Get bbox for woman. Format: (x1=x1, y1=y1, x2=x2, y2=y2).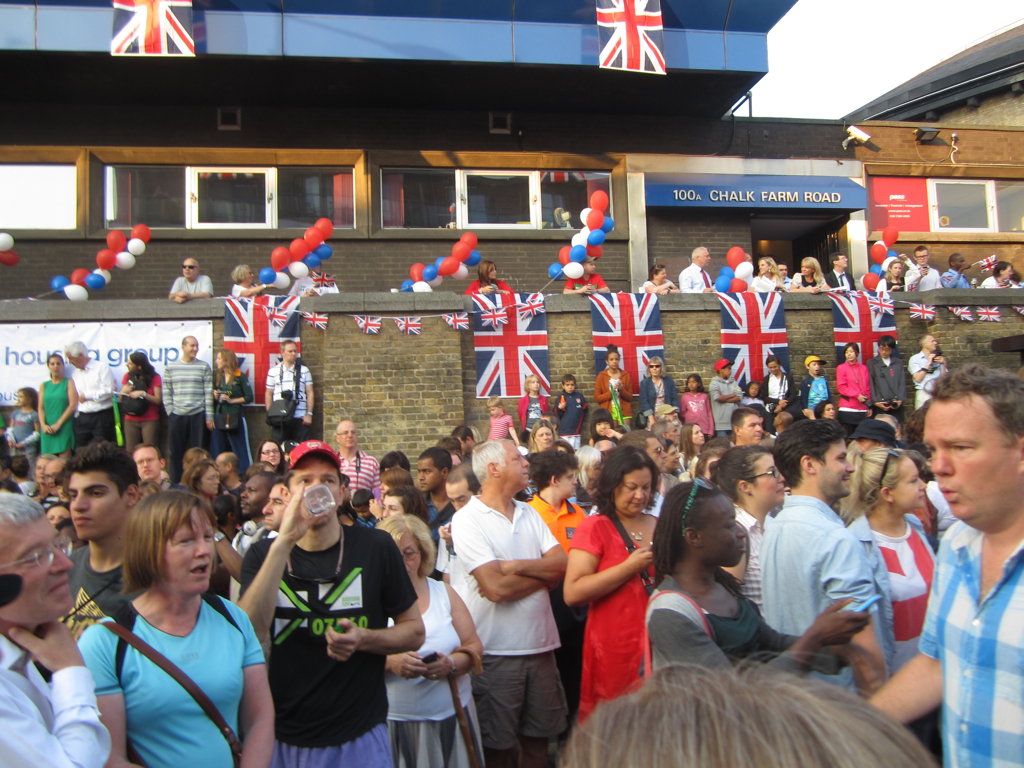
(x1=533, y1=421, x2=567, y2=456).
